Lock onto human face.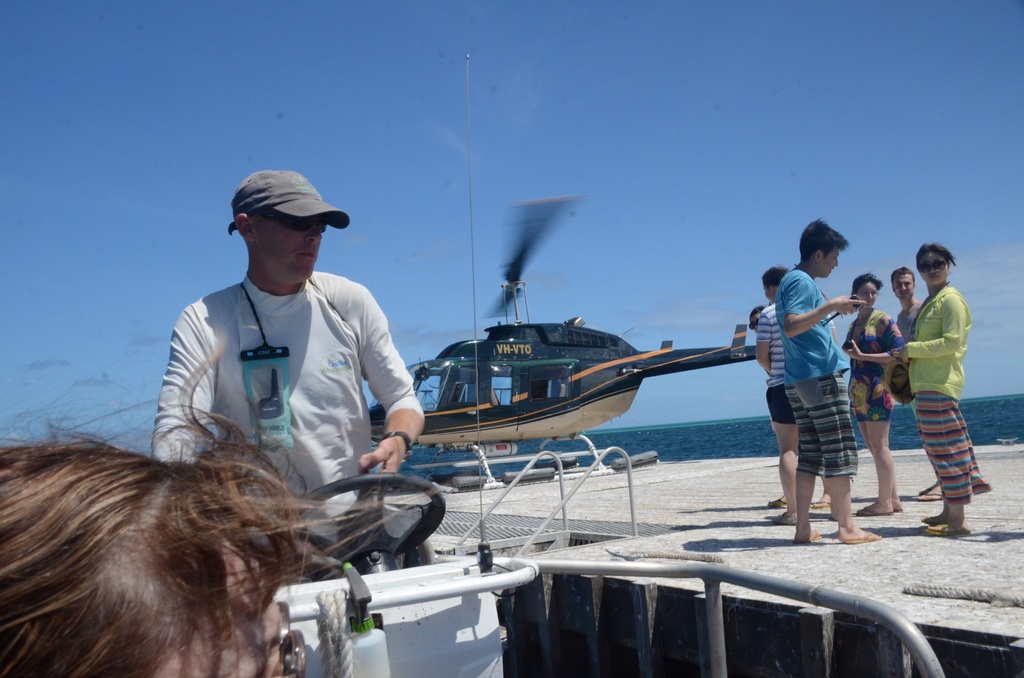
Locked: rect(920, 254, 949, 290).
